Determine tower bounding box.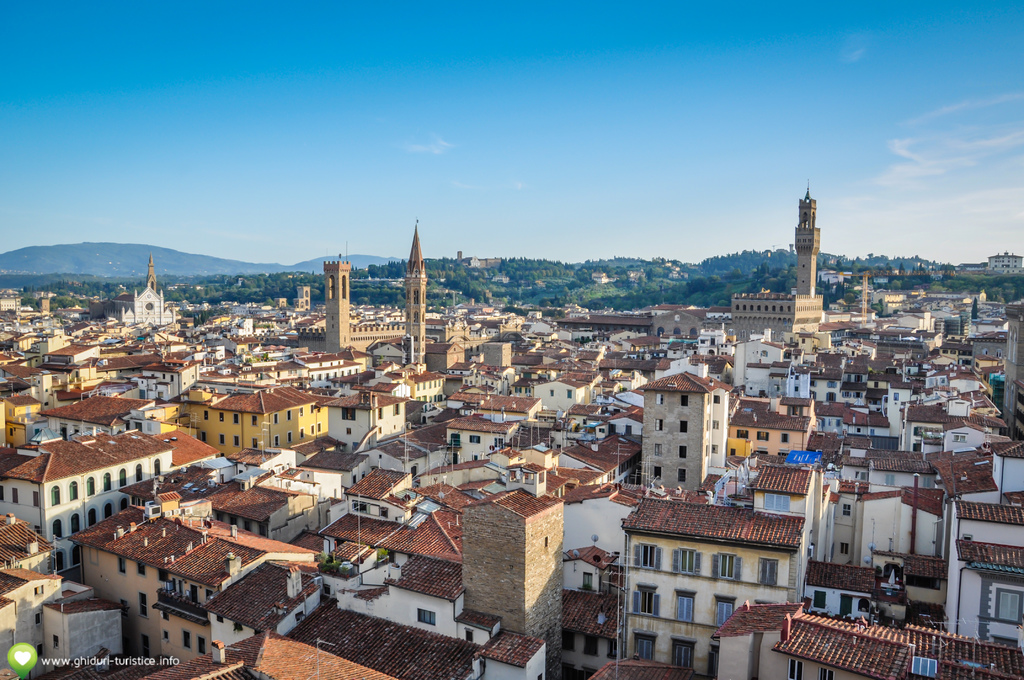
Determined: [402, 218, 427, 365].
